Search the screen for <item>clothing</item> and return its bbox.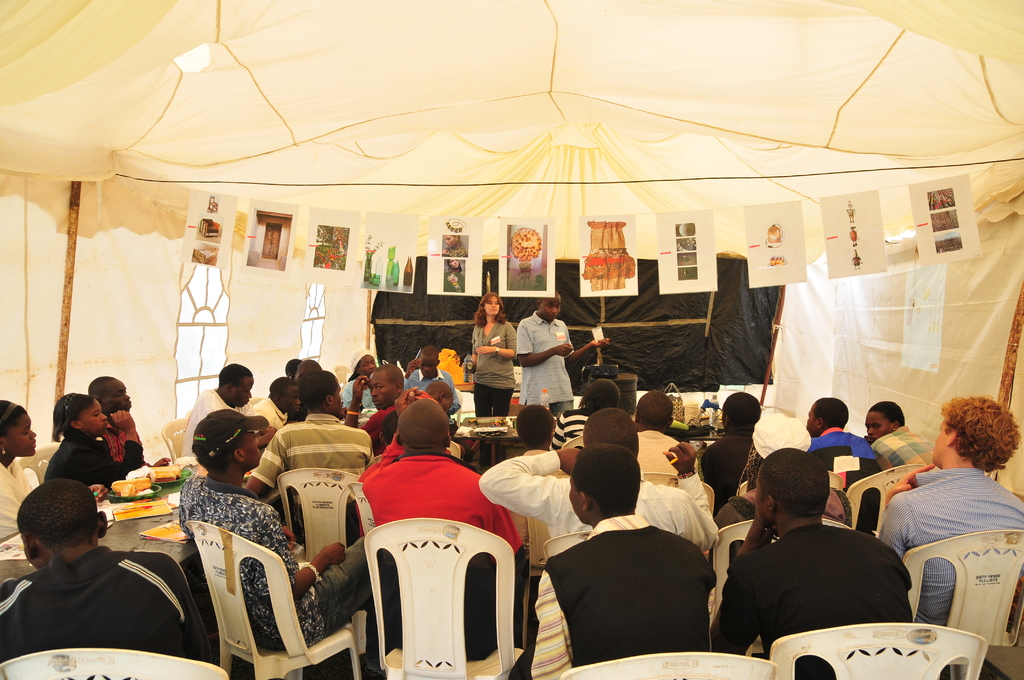
Found: rect(102, 422, 139, 463).
